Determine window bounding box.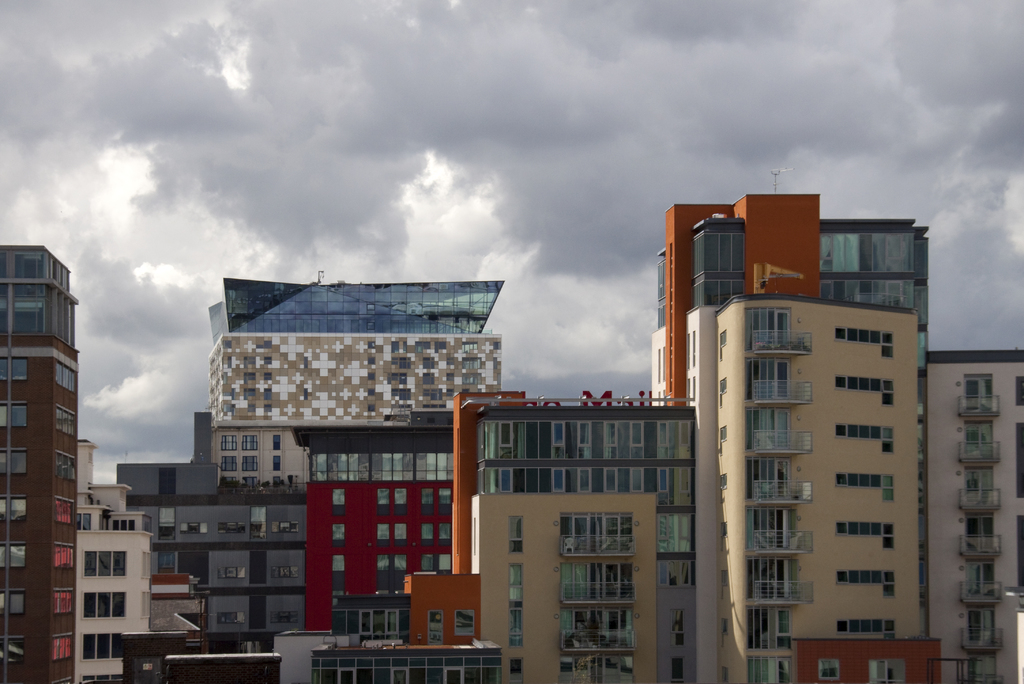
Determined: box(452, 607, 477, 636).
